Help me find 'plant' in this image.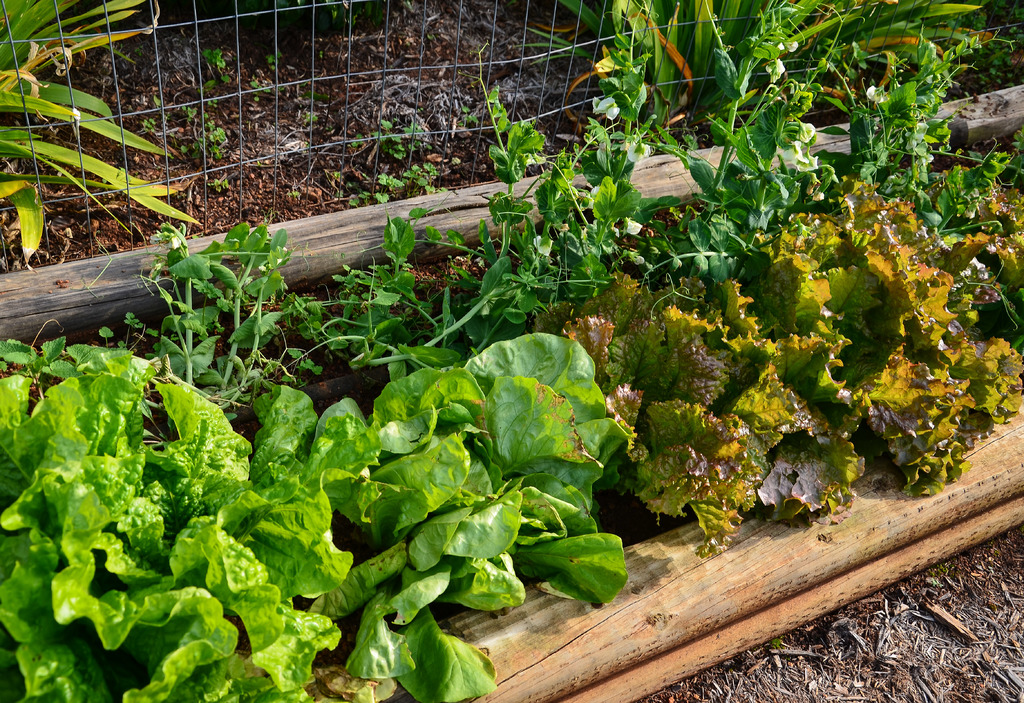
Found it: 460/102/486/129.
